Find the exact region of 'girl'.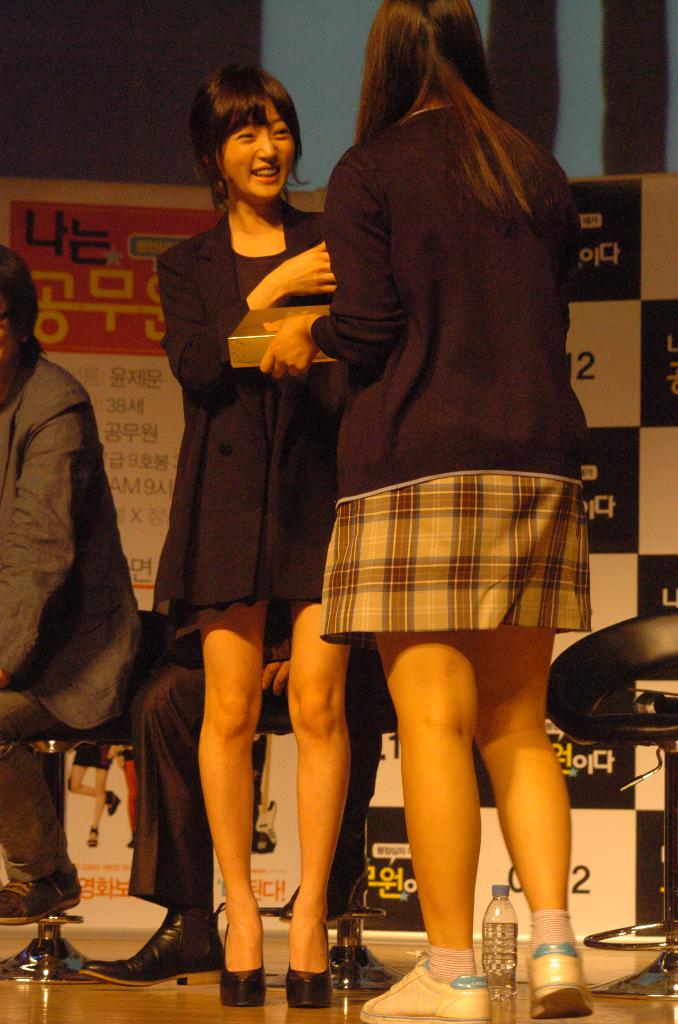
Exact region: (154, 57, 364, 1004).
